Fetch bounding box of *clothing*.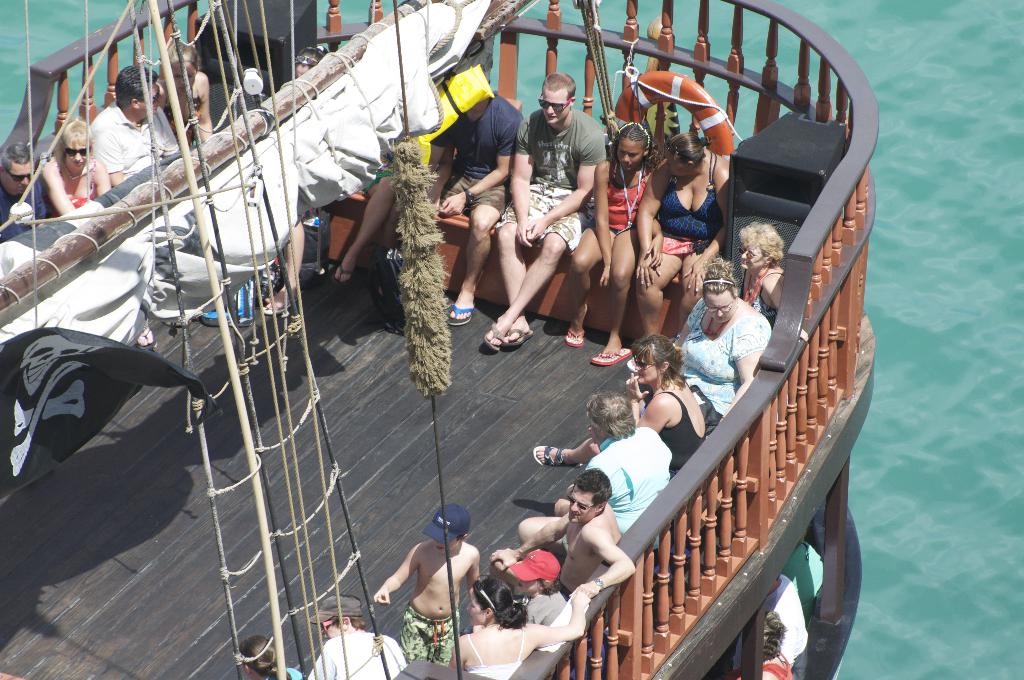
Bbox: select_region(532, 590, 568, 626).
